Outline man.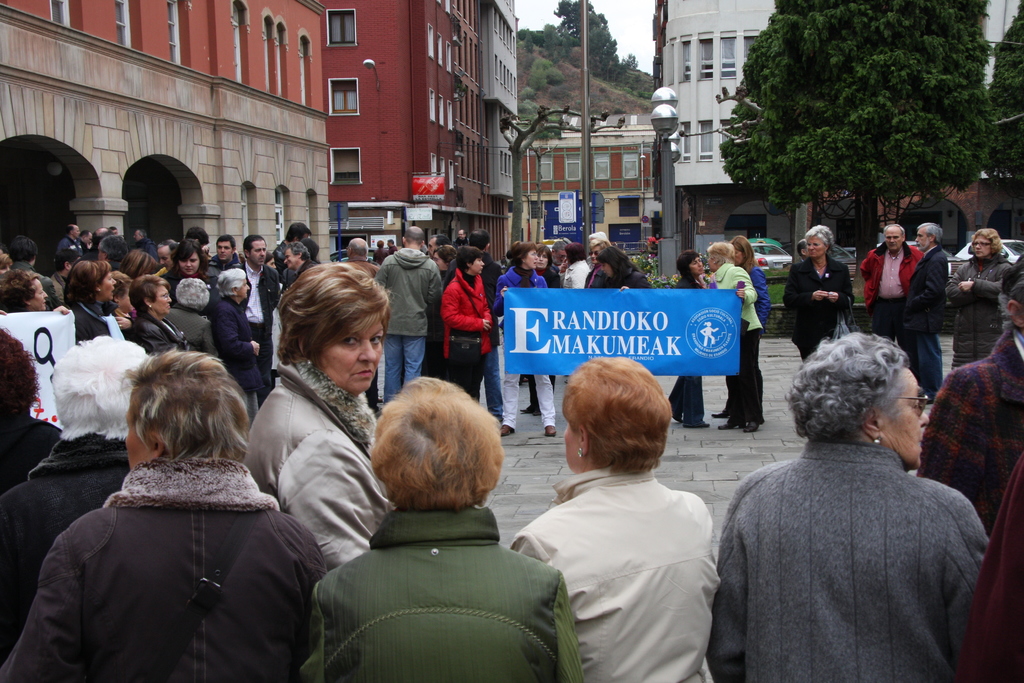
Outline: select_region(273, 224, 311, 283).
